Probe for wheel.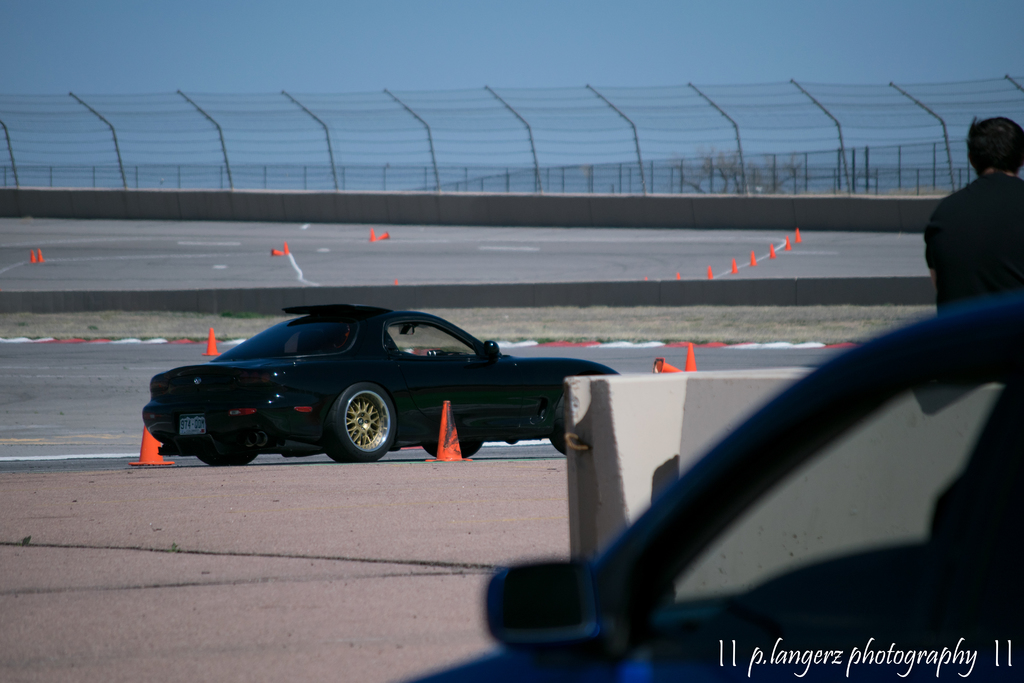
Probe result: bbox=[421, 443, 485, 457].
